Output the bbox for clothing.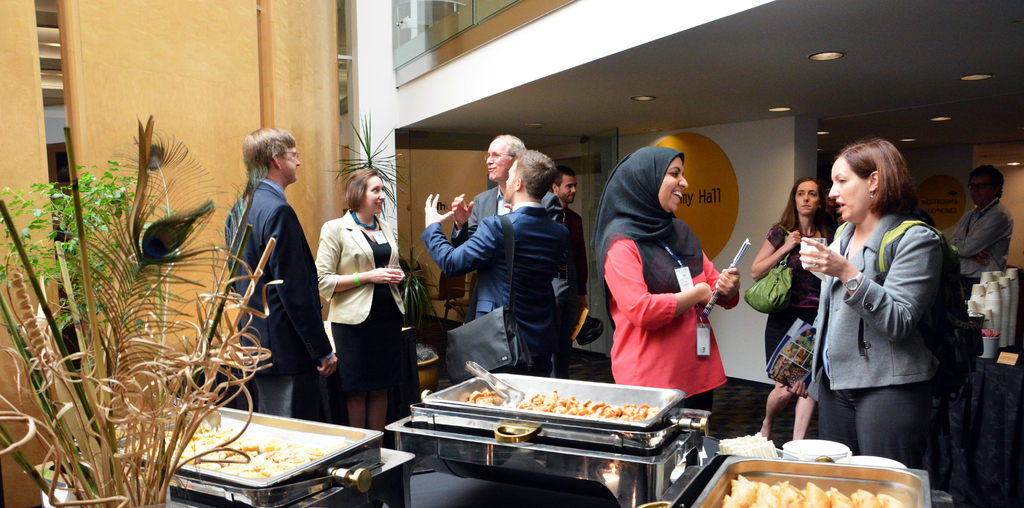
[317,187,410,411].
